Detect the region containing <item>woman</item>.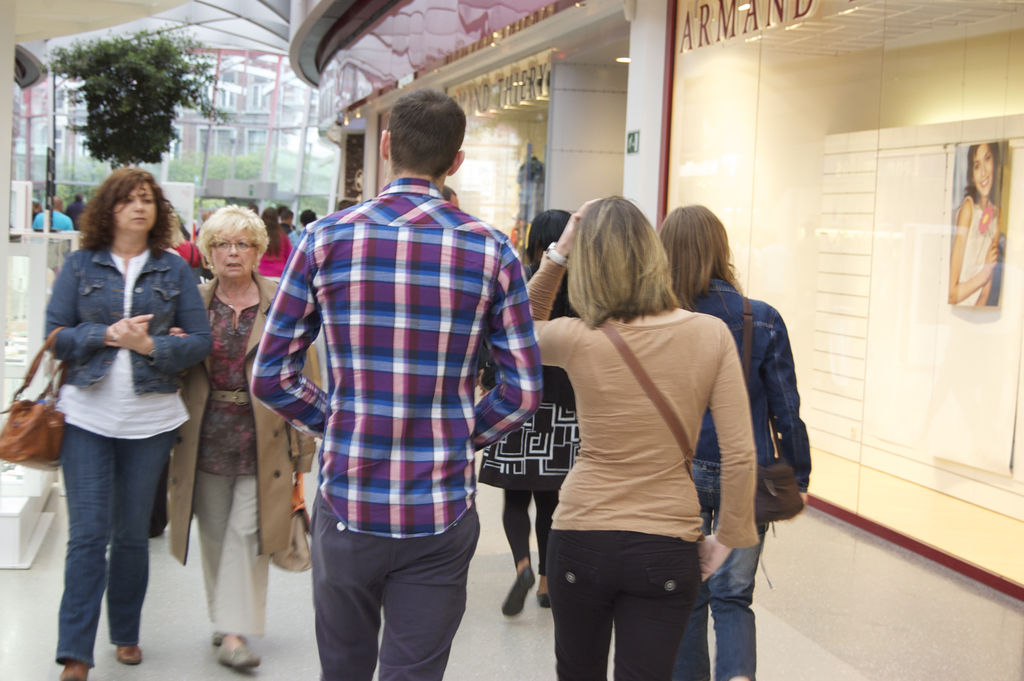
{"x1": 473, "y1": 209, "x2": 584, "y2": 616}.
